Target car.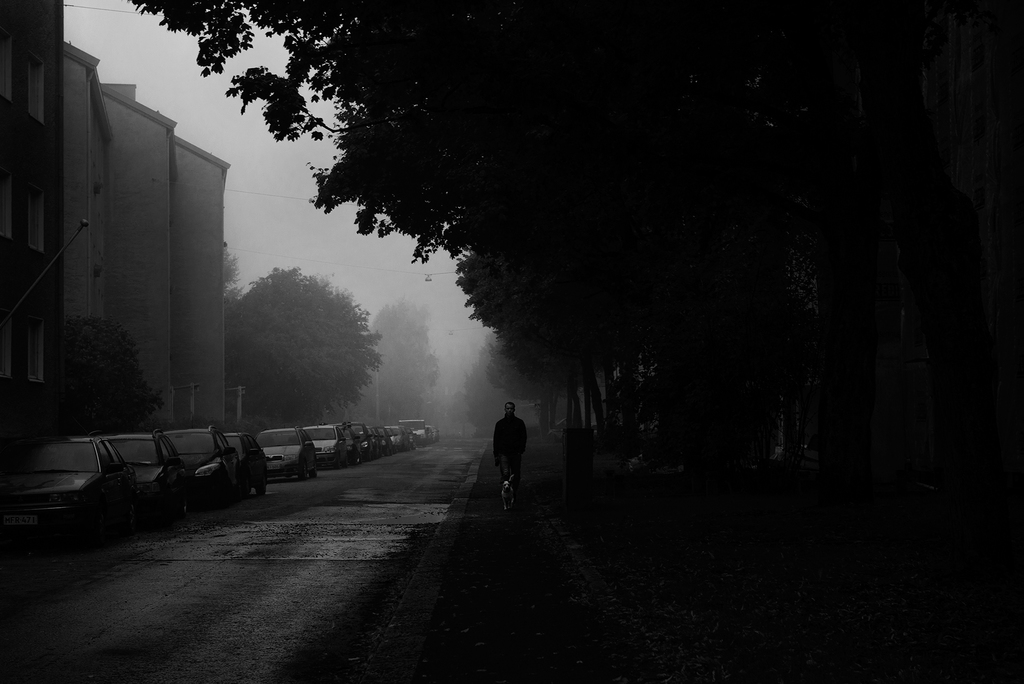
Target region: <box>374,427,397,457</box>.
